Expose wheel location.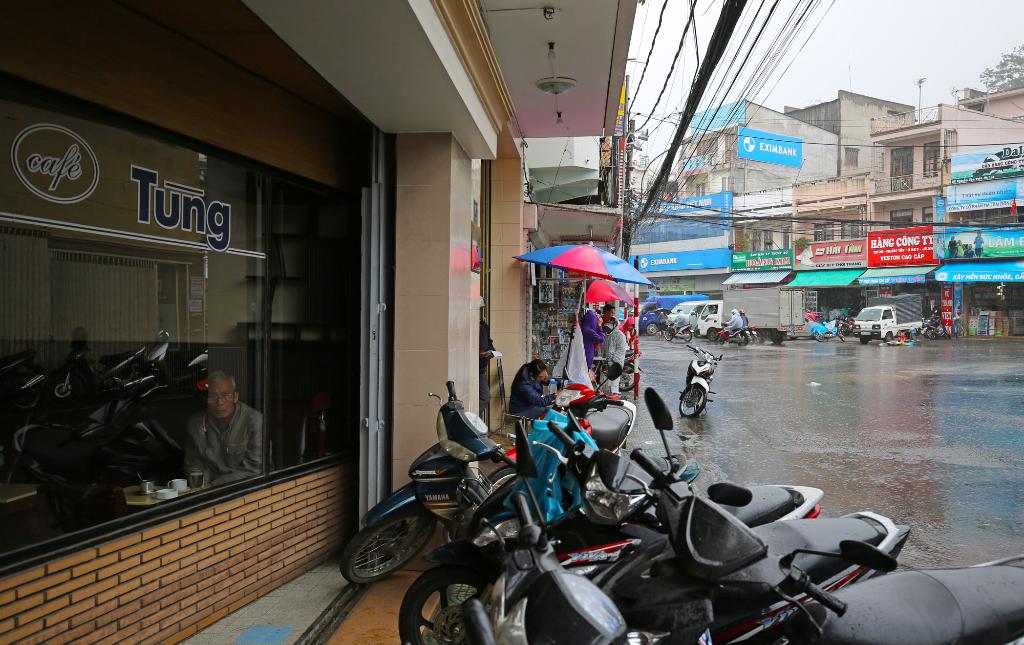
Exposed at 666 329 673 340.
